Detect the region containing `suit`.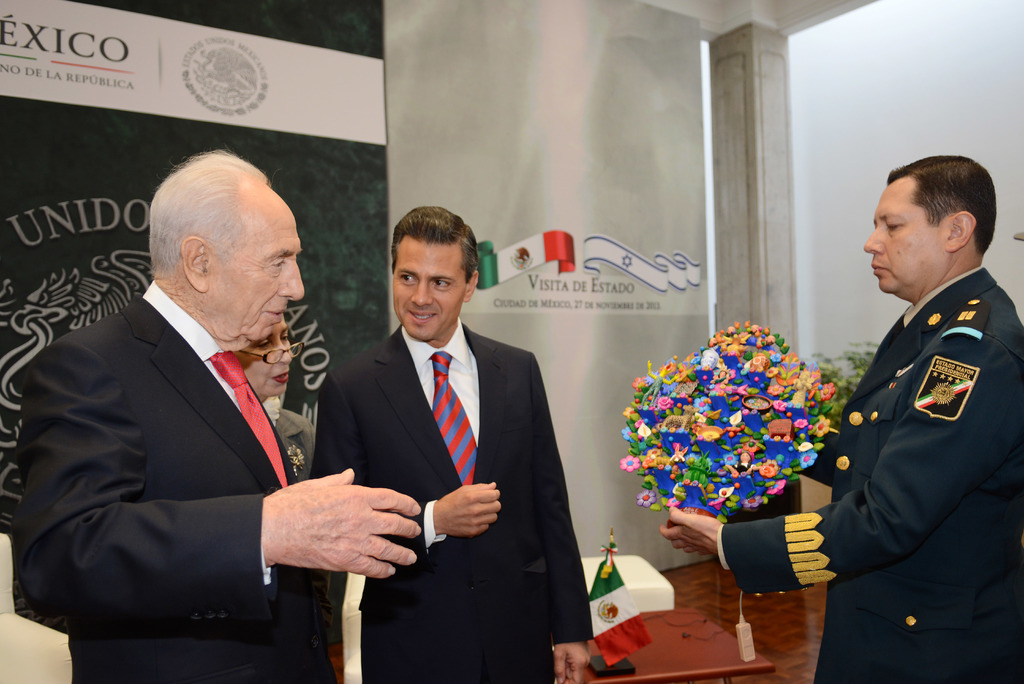
select_region(30, 173, 373, 667).
